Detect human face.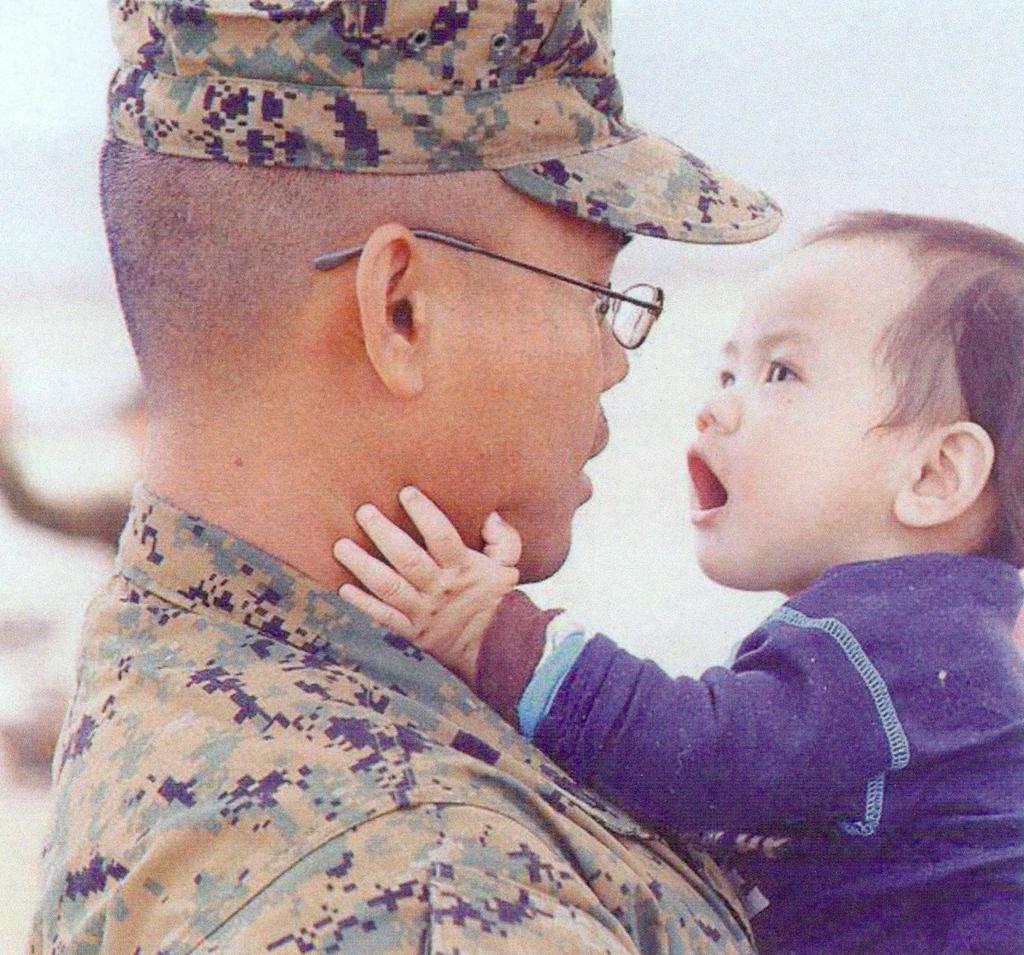
Detected at Rect(428, 192, 627, 577).
